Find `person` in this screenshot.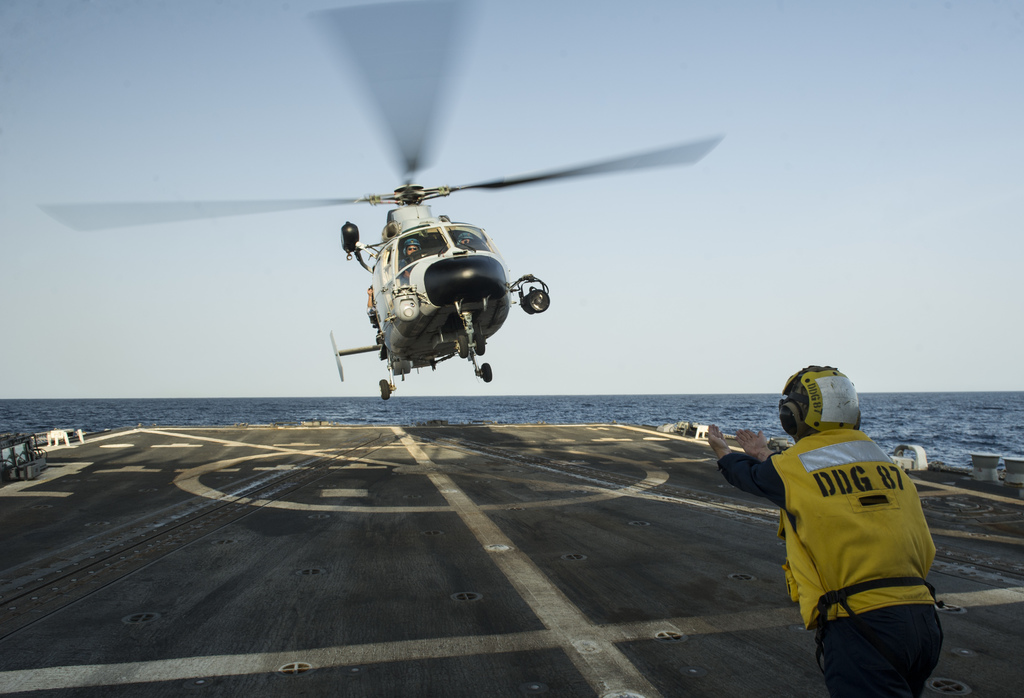
The bounding box for `person` is 400/239/419/275.
